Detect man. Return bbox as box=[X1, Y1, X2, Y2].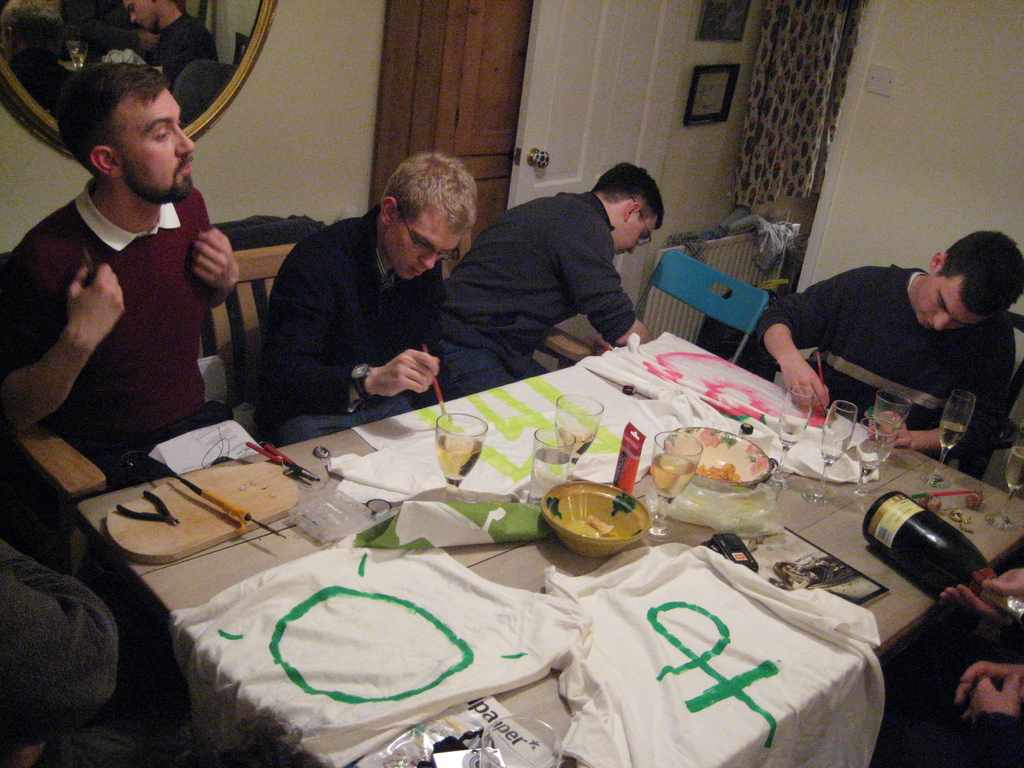
box=[762, 233, 1023, 440].
